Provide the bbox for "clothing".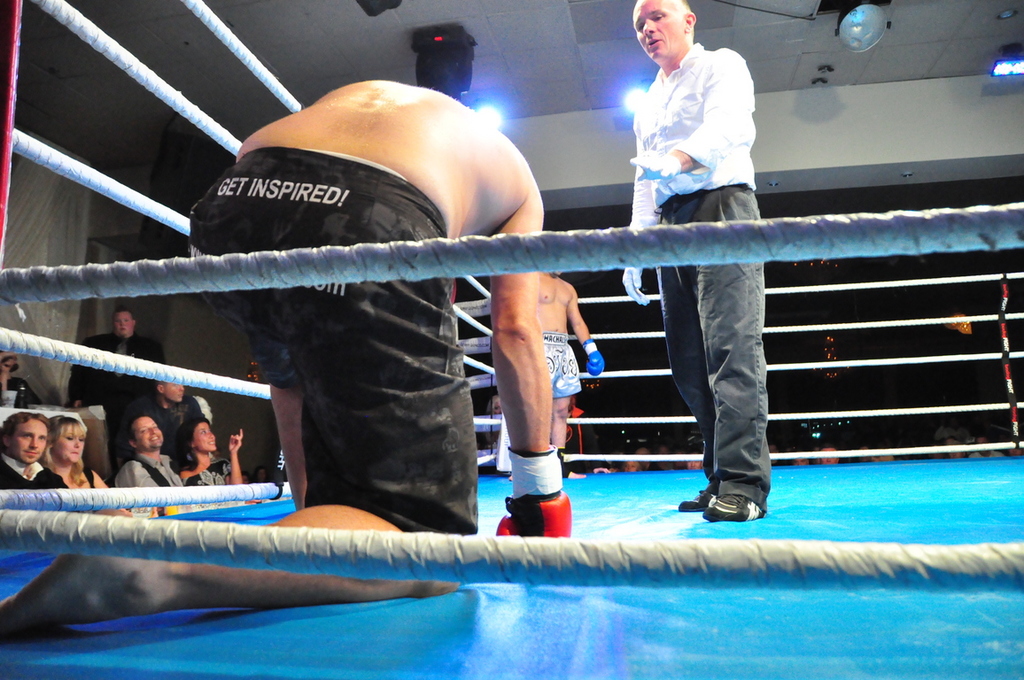
<region>0, 452, 66, 492</region>.
